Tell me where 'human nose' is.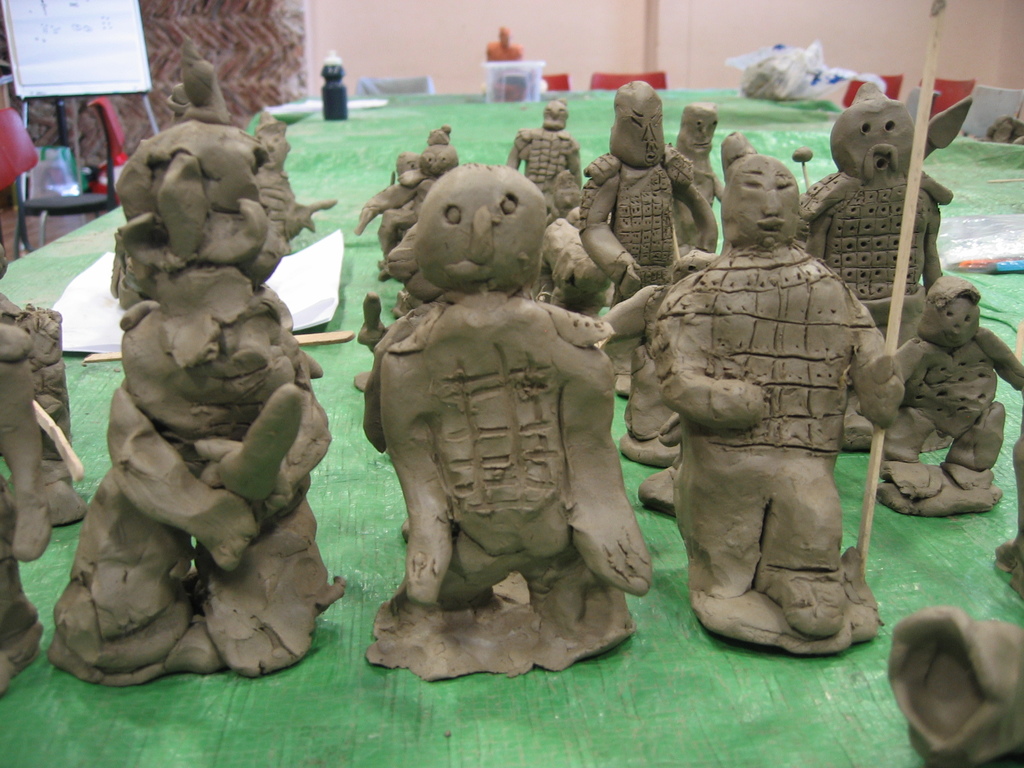
'human nose' is at (x1=760, y1=188, x2=780, y2=214).
